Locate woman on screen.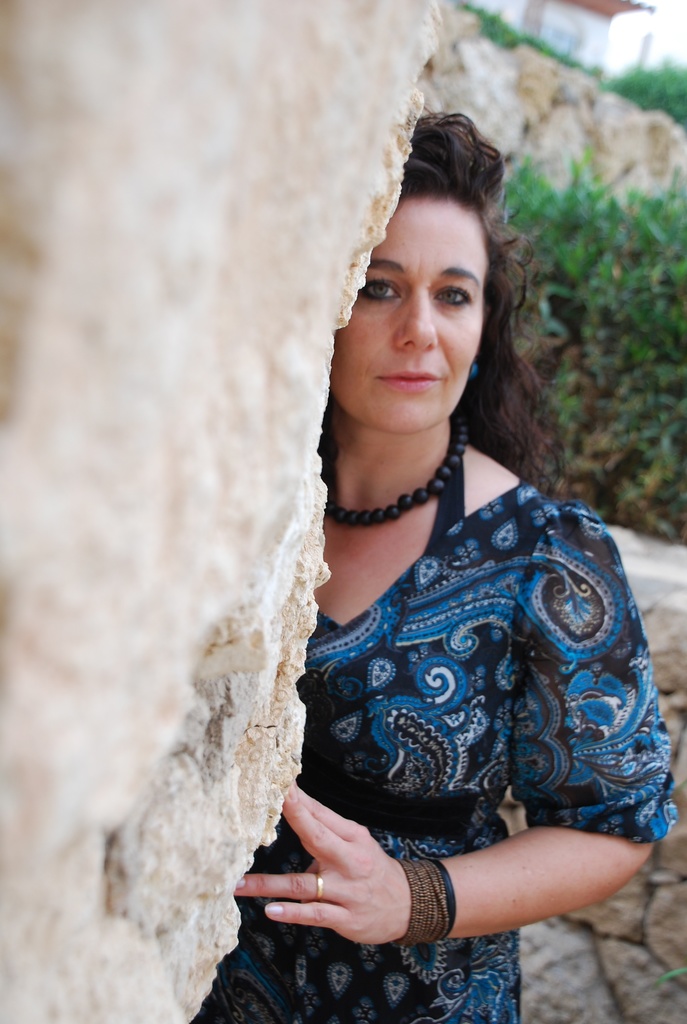
On screen at BBox(191, 102, 681, 1023).
